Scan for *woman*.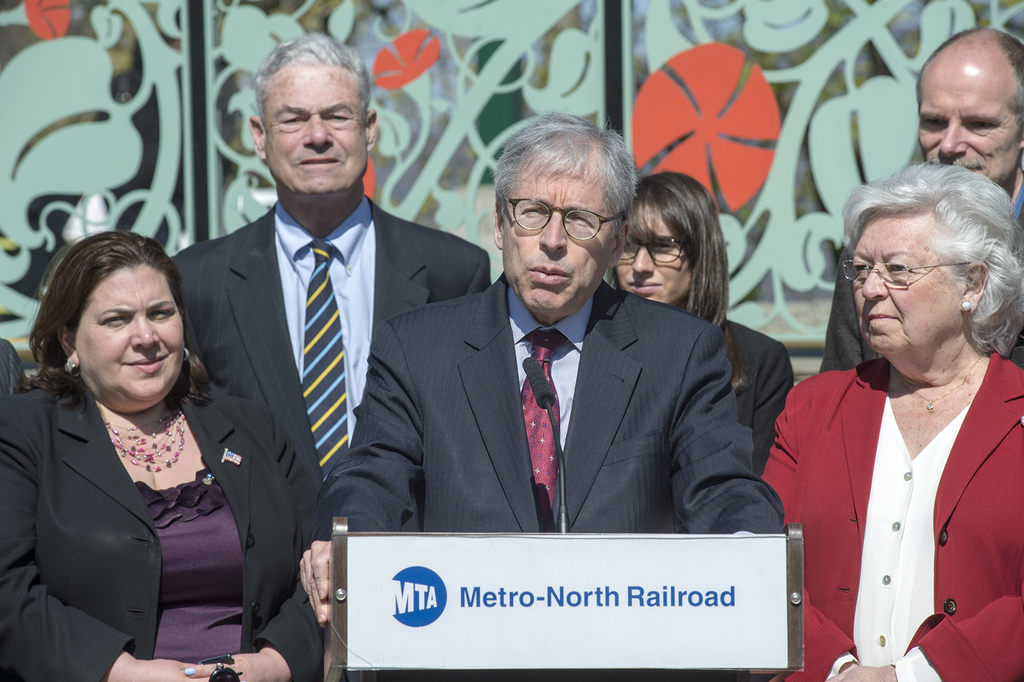
Scan result: bbox=[763, 158, 1023, 681].
